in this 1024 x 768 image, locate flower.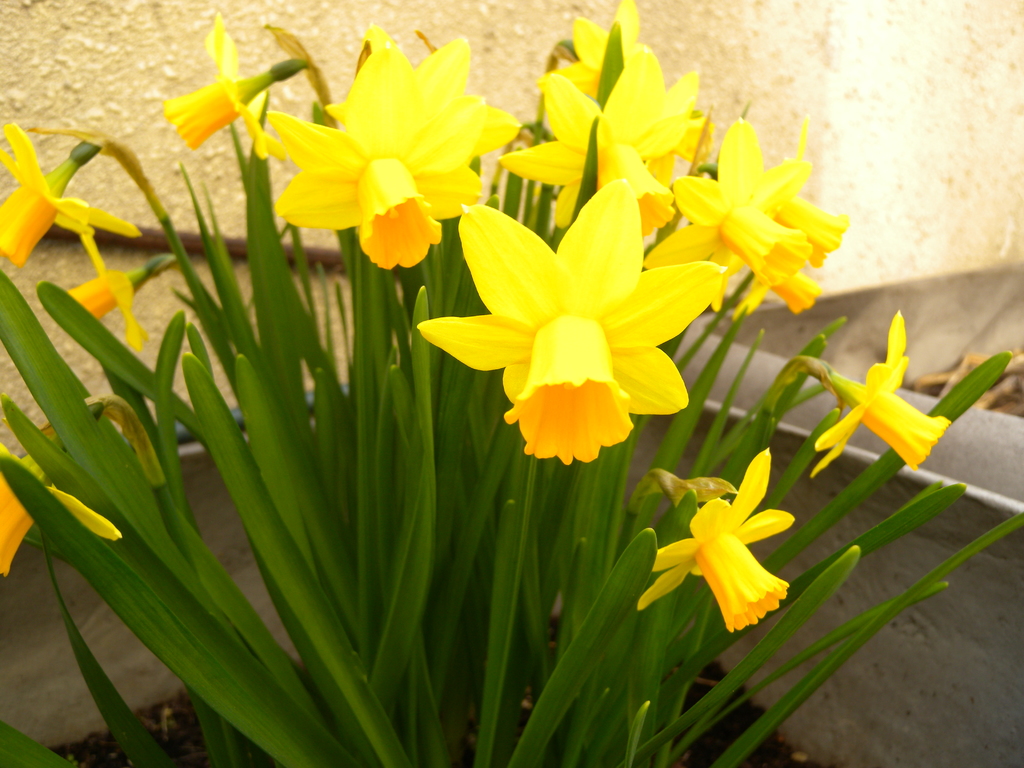
Bounding box: {"left": 65, "top": 238, "right": 144, "bottom": 352}.
